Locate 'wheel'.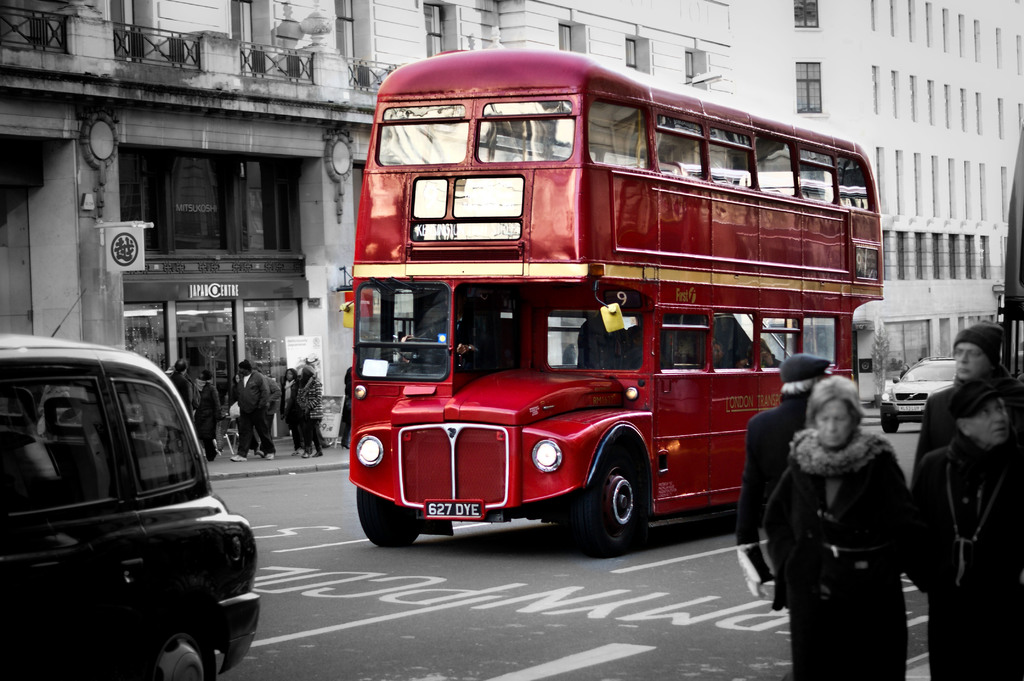
Bounding box: [881,424,901,437].
